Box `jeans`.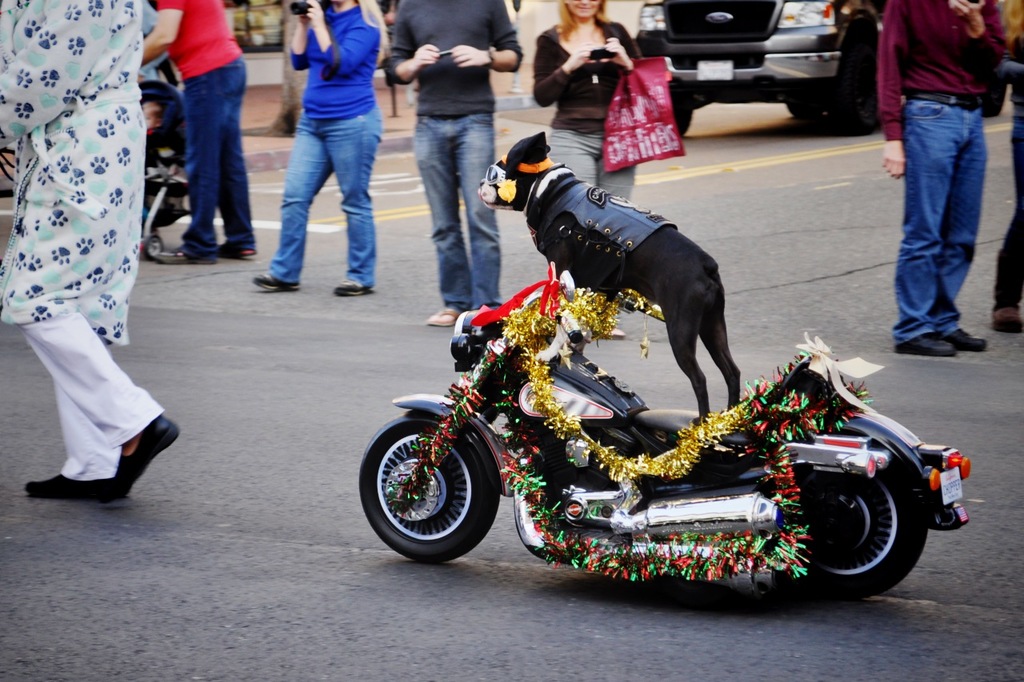
region(413, 112, 493, 312).
